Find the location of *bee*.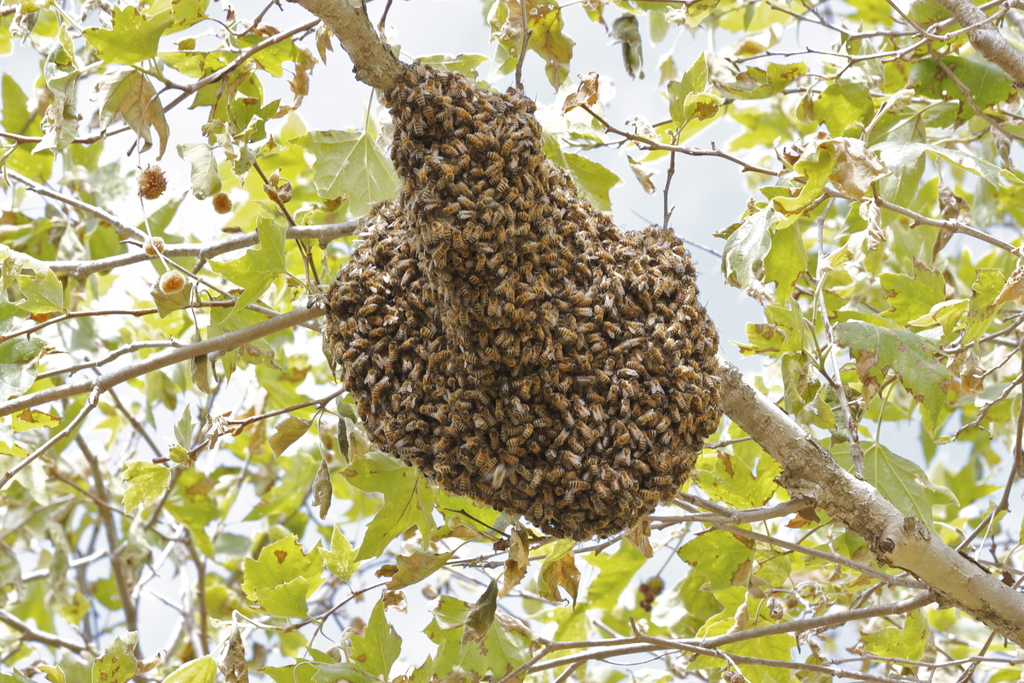
Location: rect(524, 419, 536, 440).
